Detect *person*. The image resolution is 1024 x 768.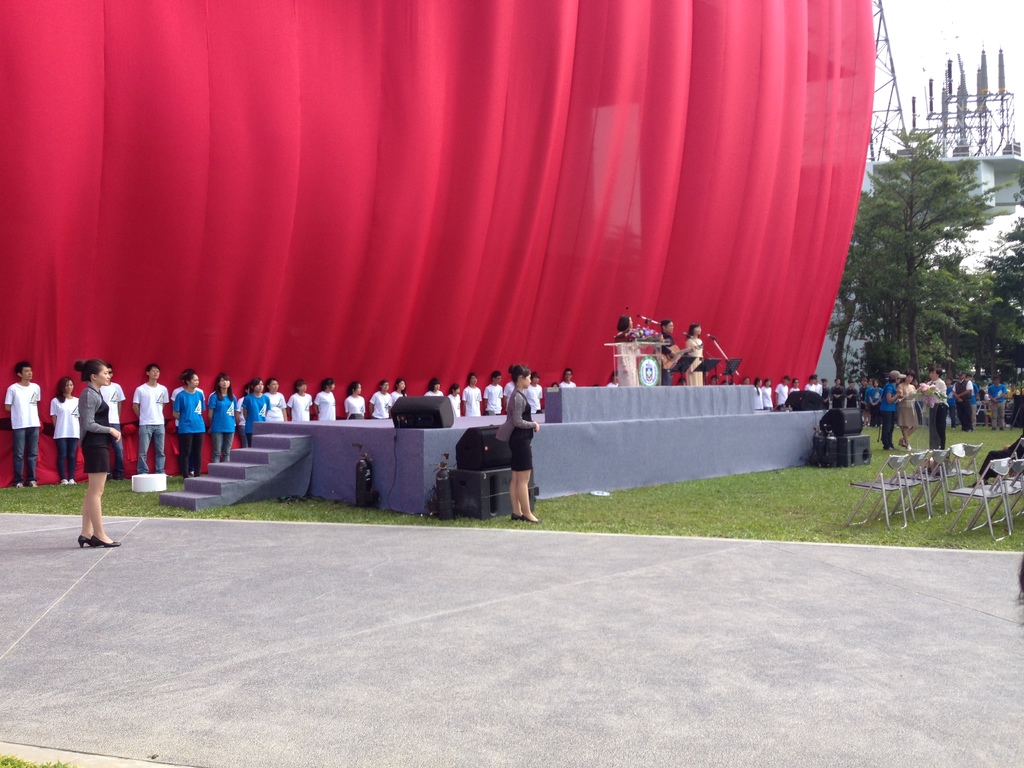
<box>446,383,460,415</box>.
